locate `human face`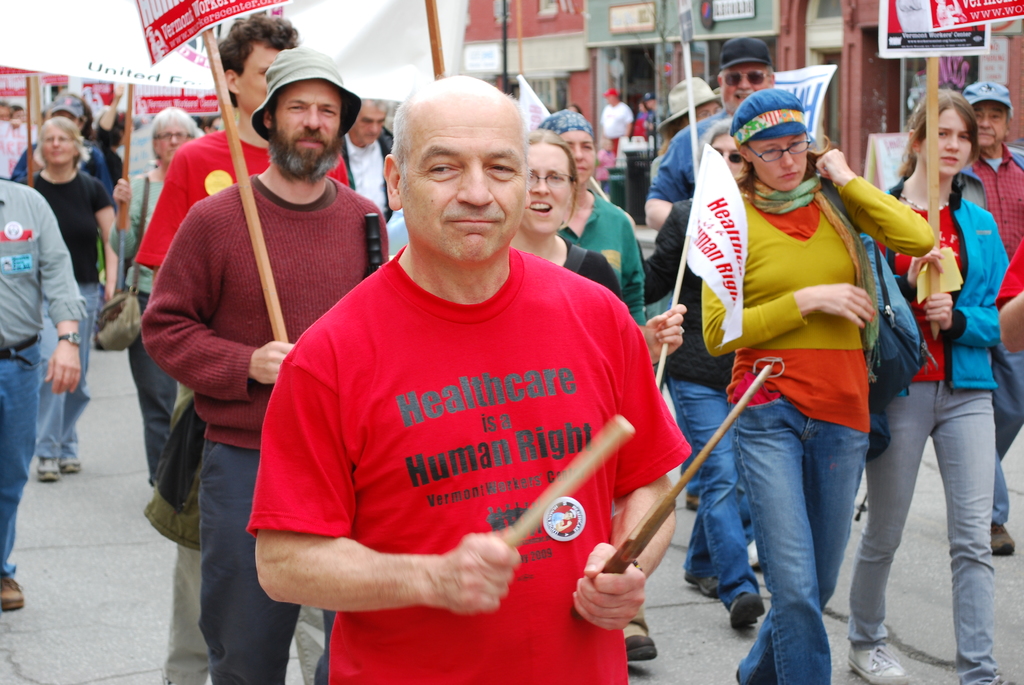
524 145 571 233
